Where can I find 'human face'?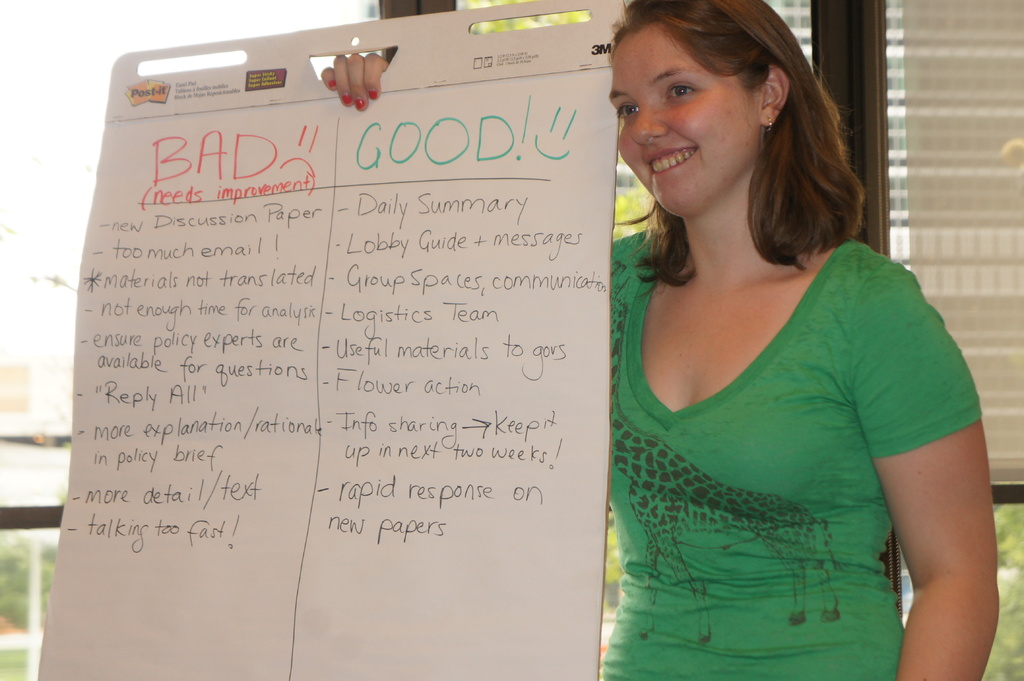
You can find it at box(609, 18, 763, 215).
